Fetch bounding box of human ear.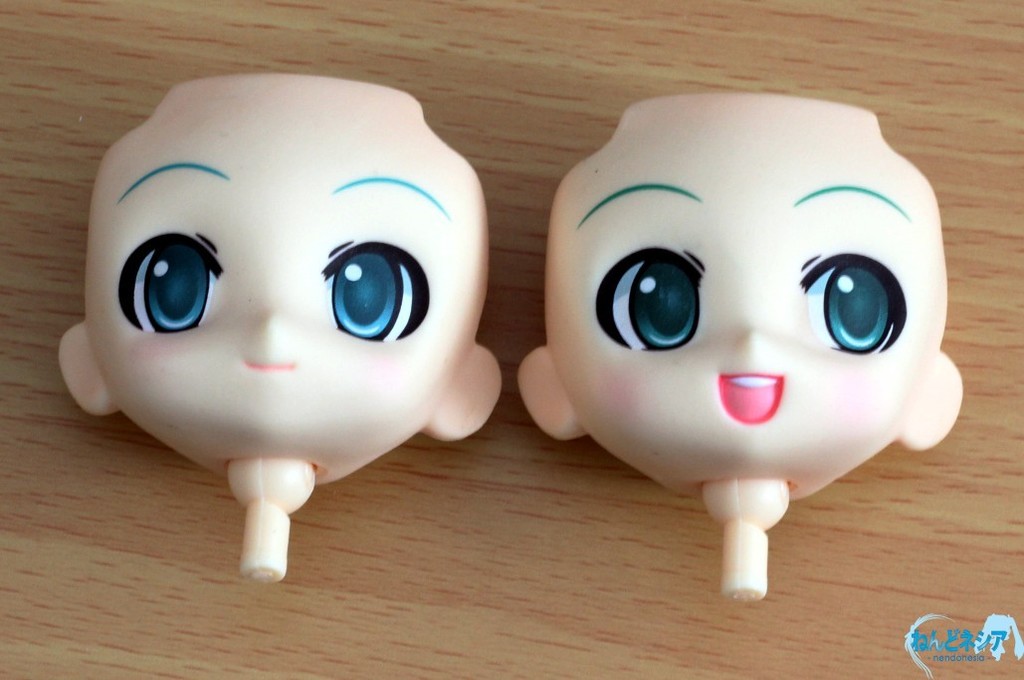
Bbox: <bbox>897, 344, 967, 451</bbox>.
